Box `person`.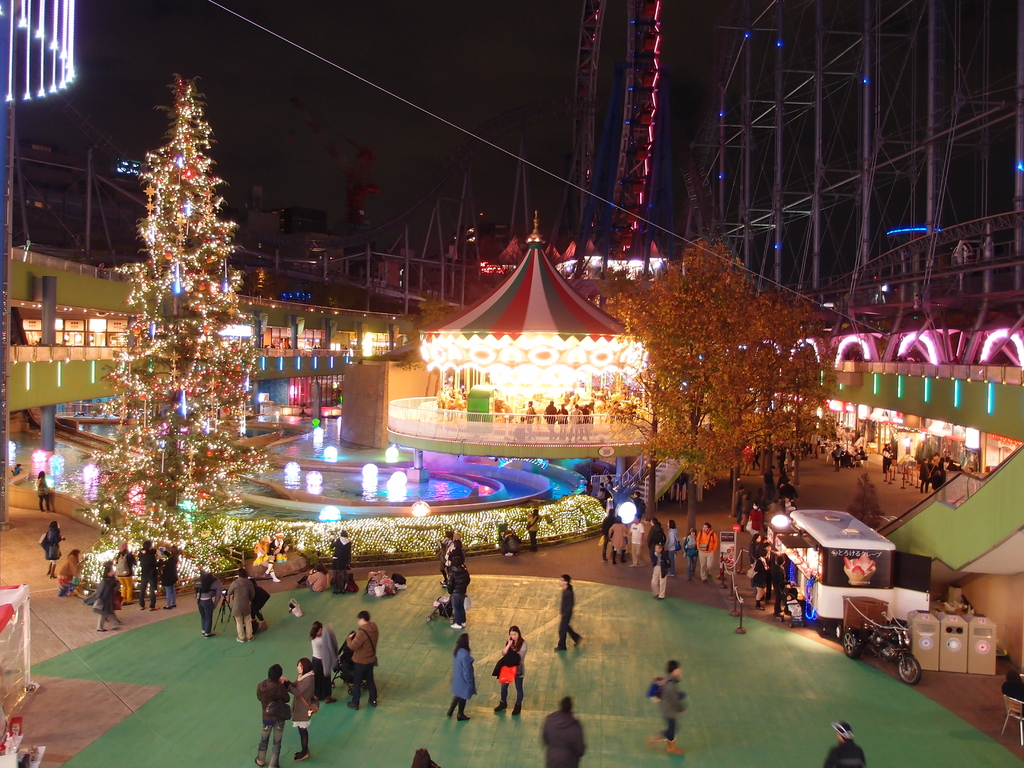
[x1=559, y1=401, x2=570, y2=438].
